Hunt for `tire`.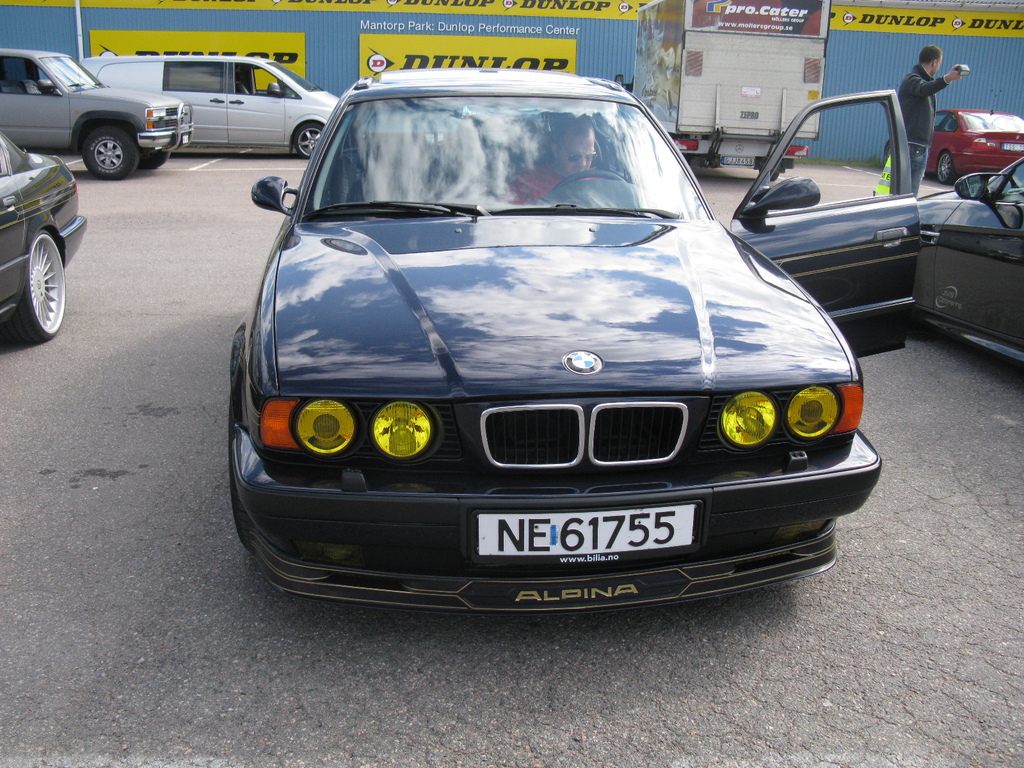
Hunted down at (left=0, top=227, right=68, bottom=345).
